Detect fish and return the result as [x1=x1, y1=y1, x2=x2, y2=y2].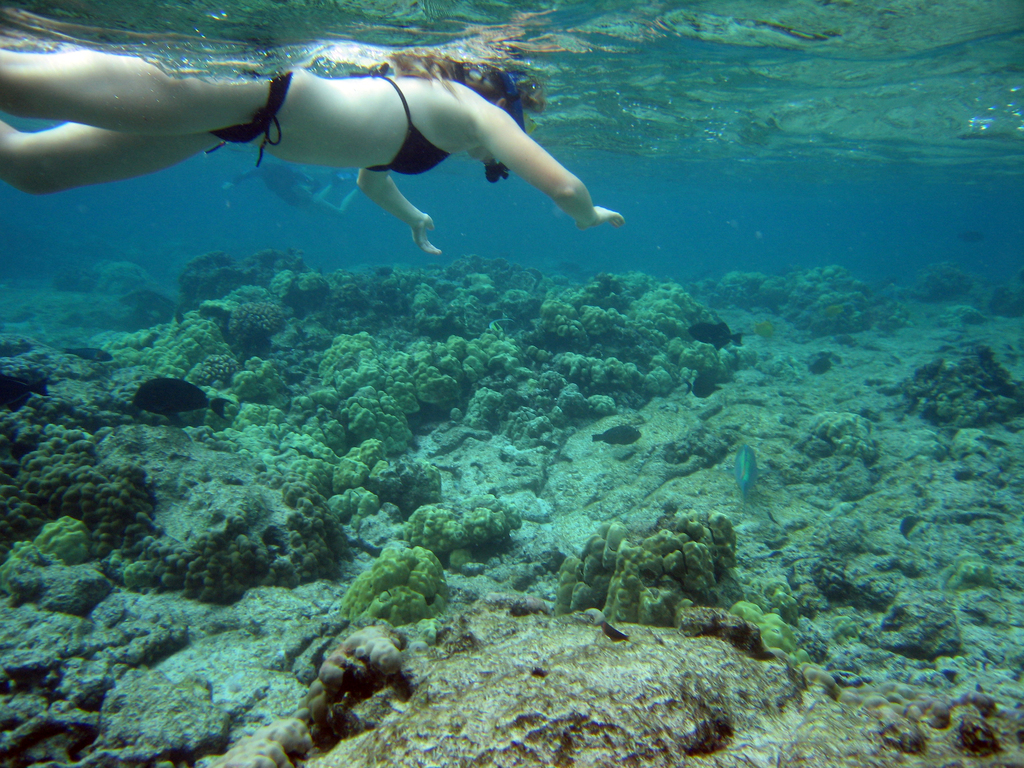
[x1=805, y1=355, x2=831, y2=377].
